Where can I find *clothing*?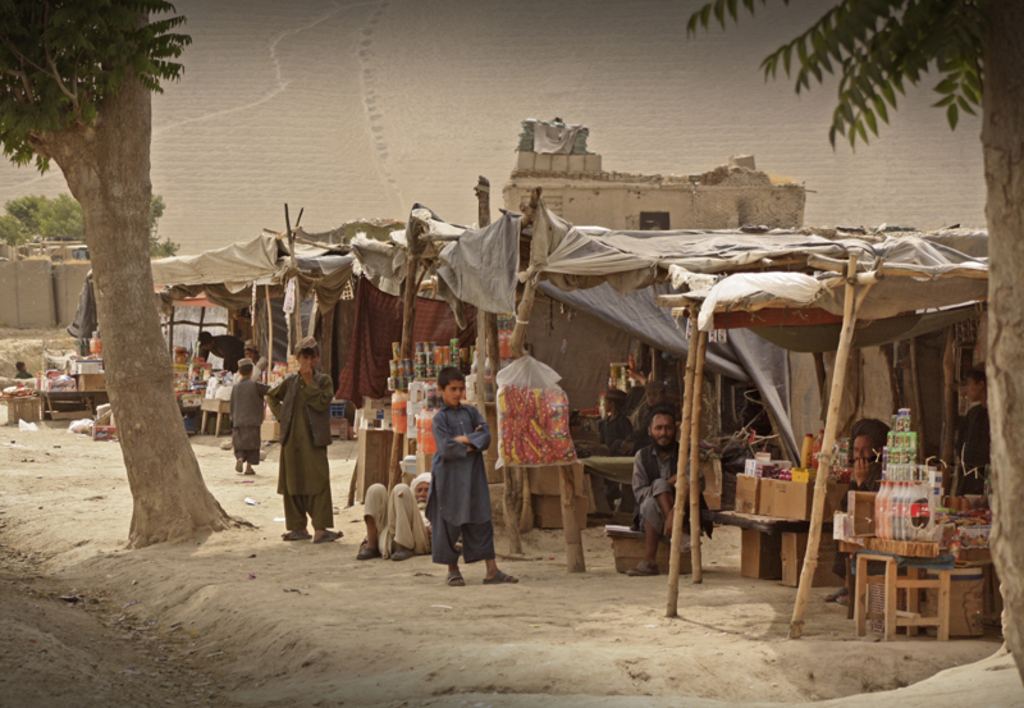
You can find it at crop(228, 376, 265, 462).
